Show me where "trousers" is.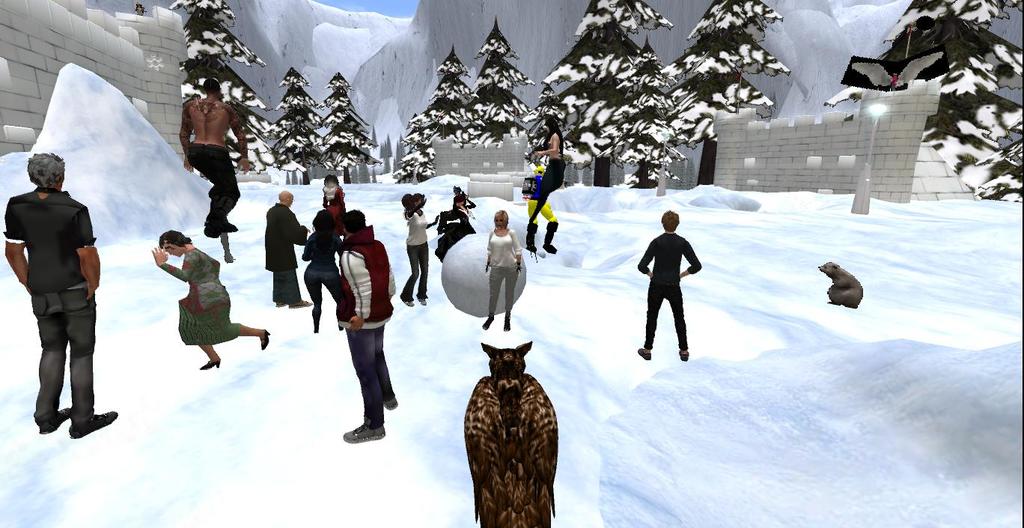
"trousers" is at BBox(32, 286, 97, 423).
